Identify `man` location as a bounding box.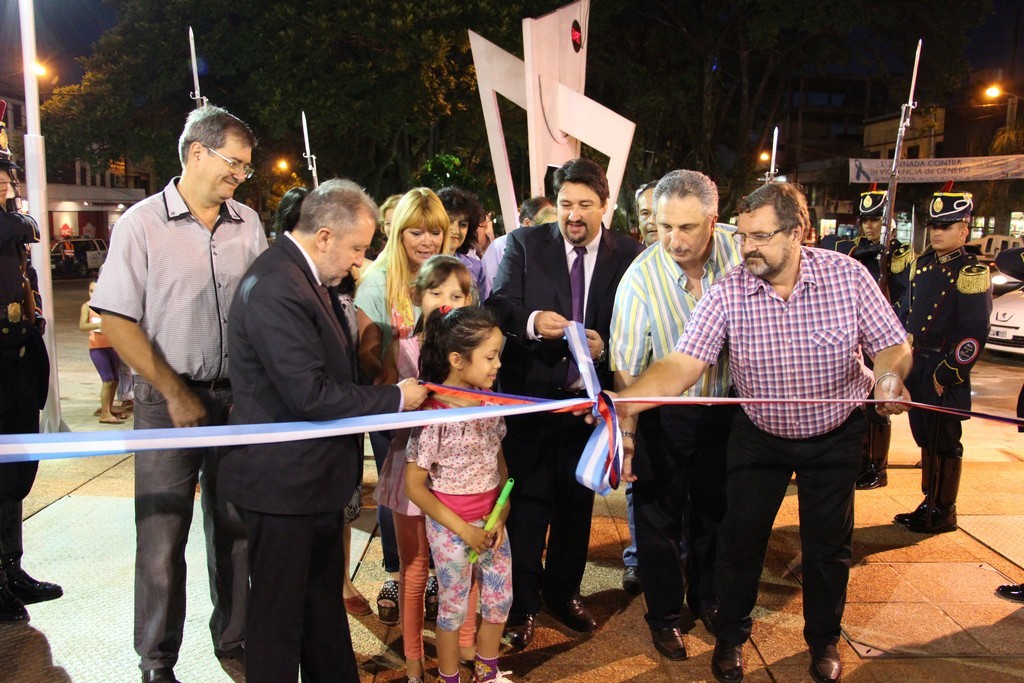
select_region(877, 179, 986, 556).
